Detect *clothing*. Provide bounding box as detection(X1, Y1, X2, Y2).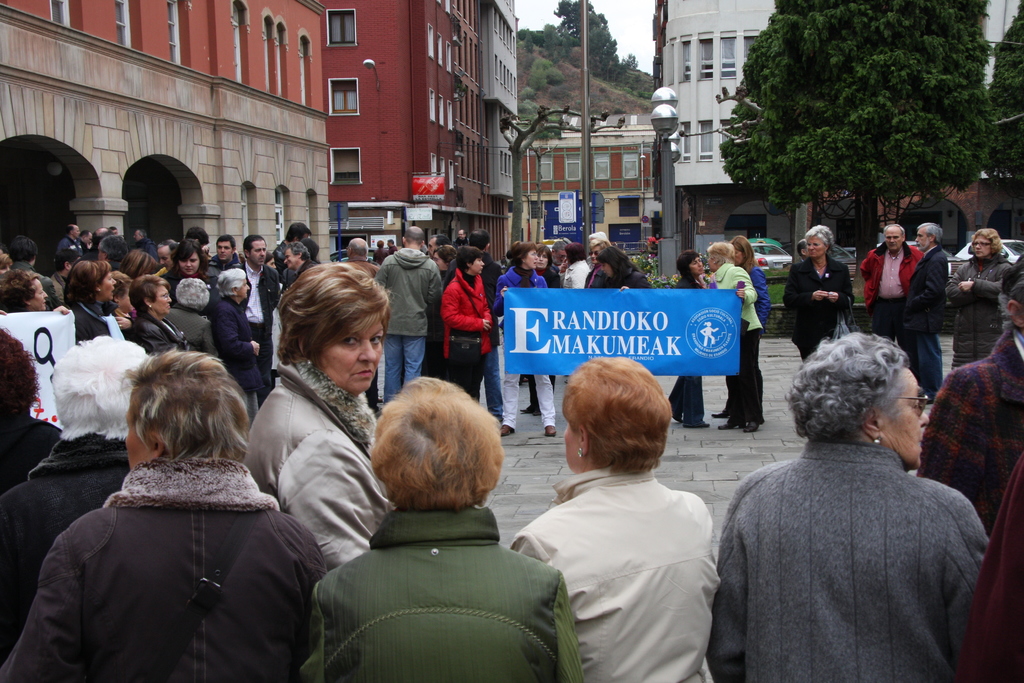
detection(0, 432, 130, 665).
